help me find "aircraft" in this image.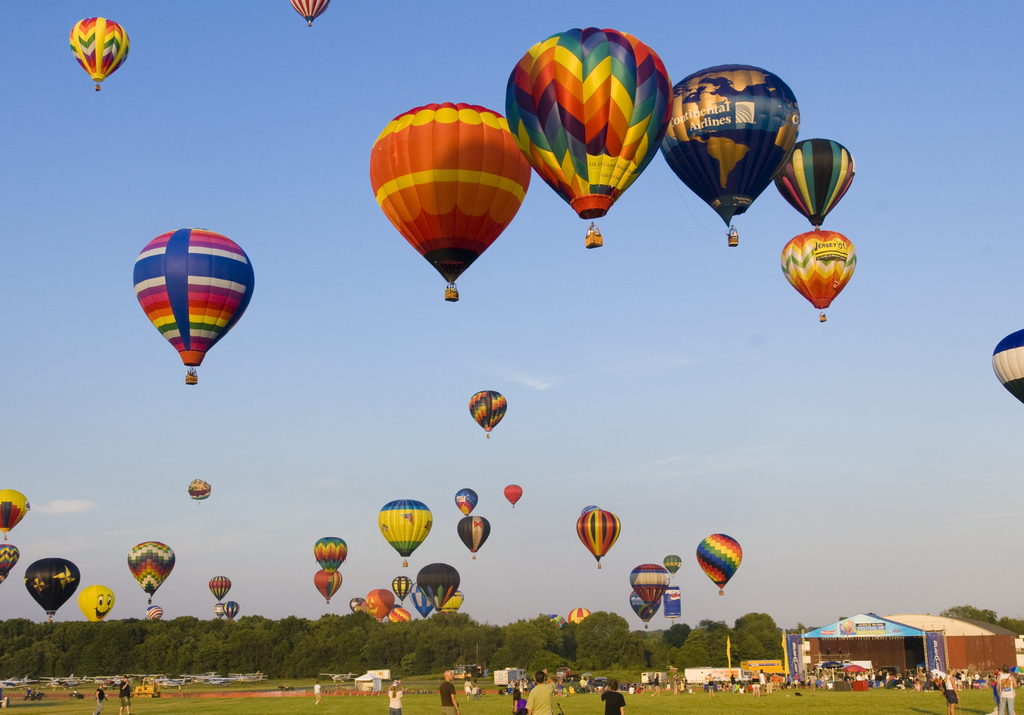
Found it: [x1=362, y1=588, x2=396, y2=625].
